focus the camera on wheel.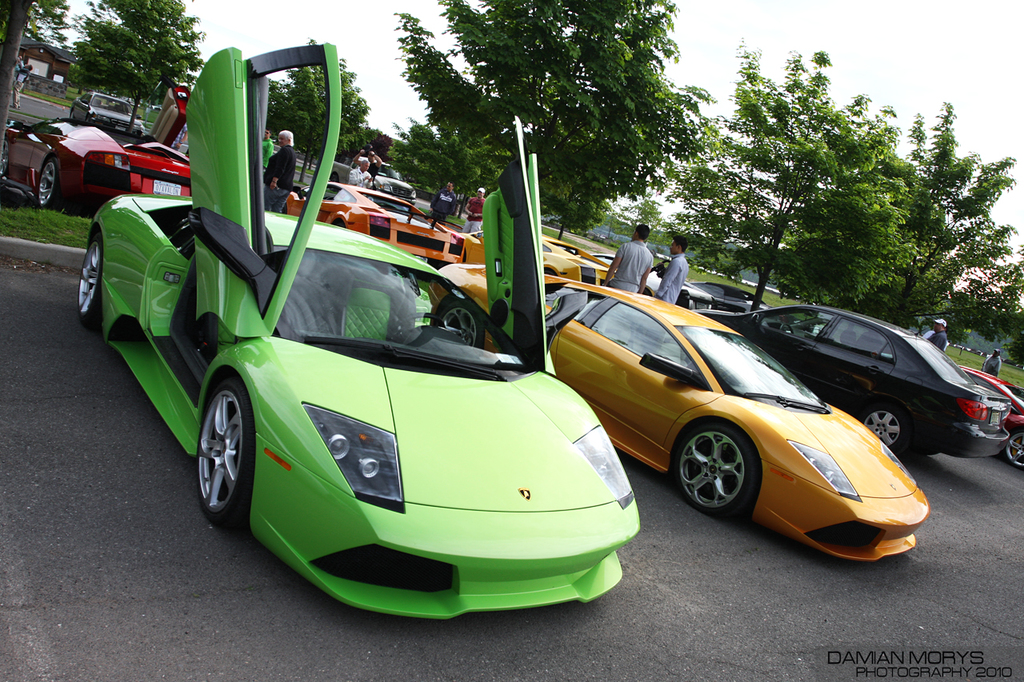
Focus region: left=858, top=406, right=904, bottom=447.
